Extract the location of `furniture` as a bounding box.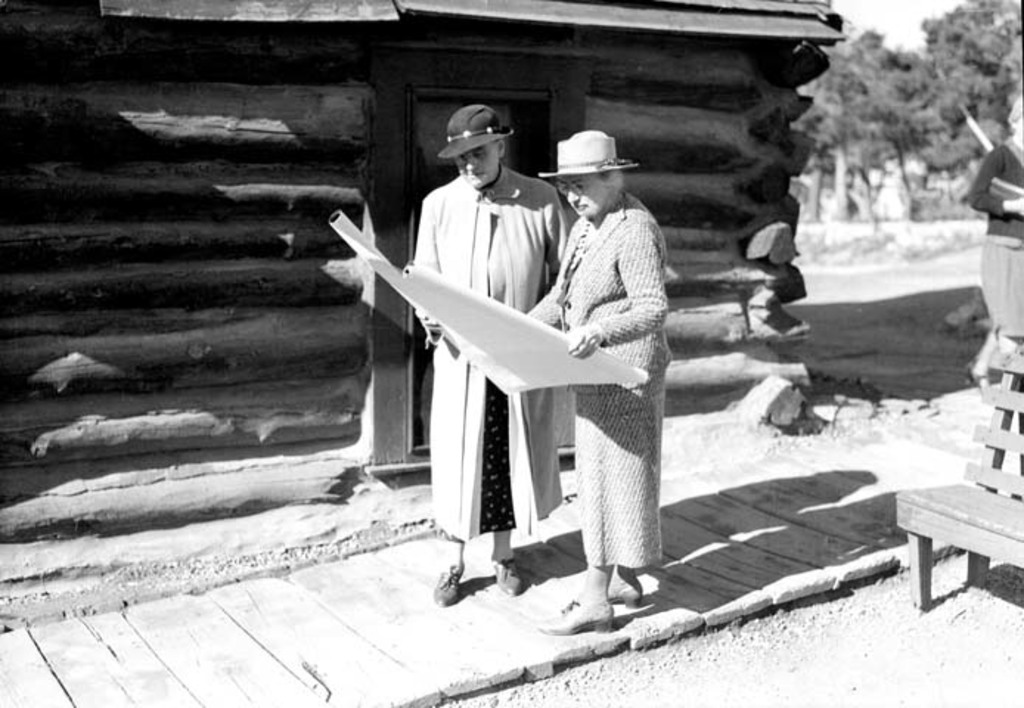
{"x1": 896, "y1": 351, "x2": 1023, "y2": 611}.
